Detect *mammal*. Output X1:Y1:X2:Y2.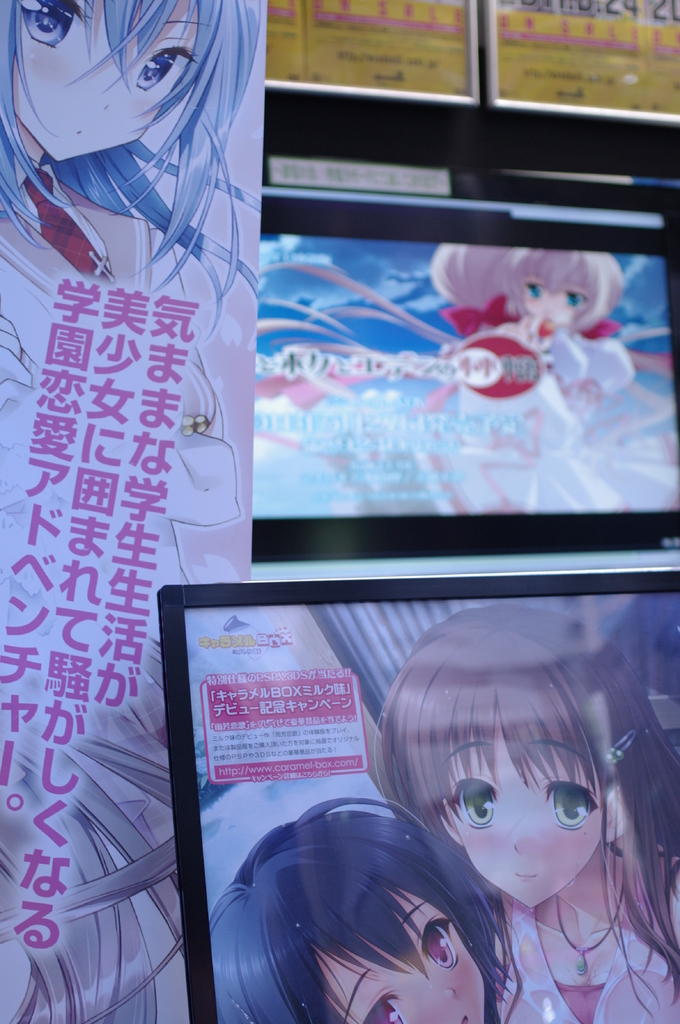
0:0:285:704.
